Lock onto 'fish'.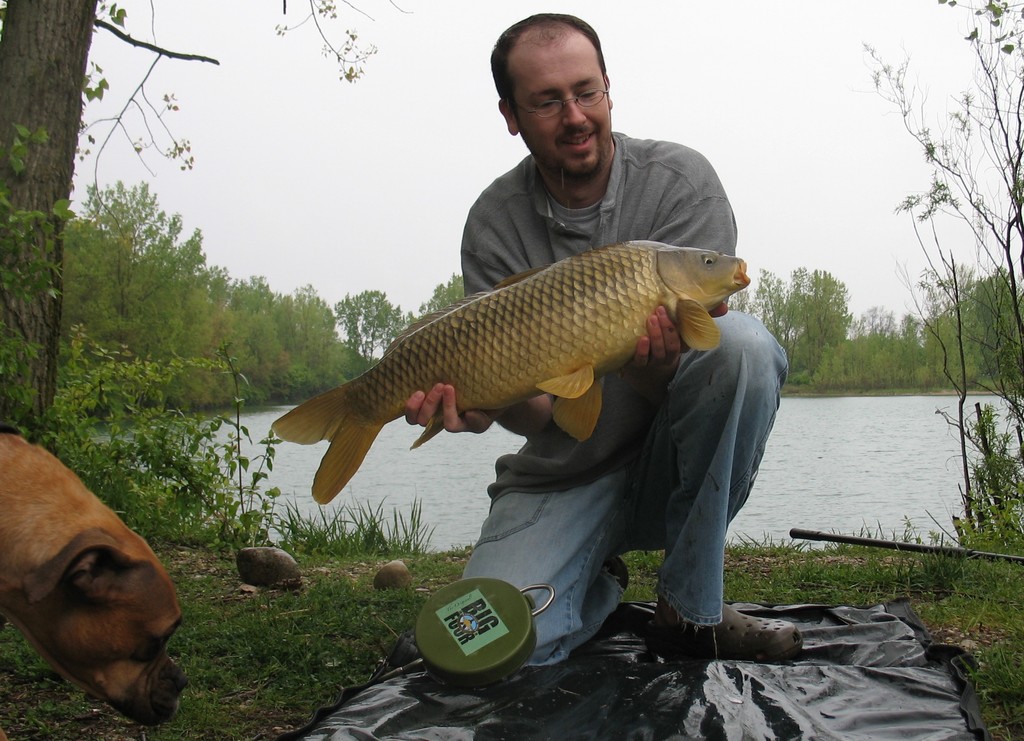
Locked: 260, 240, 739, 510.
